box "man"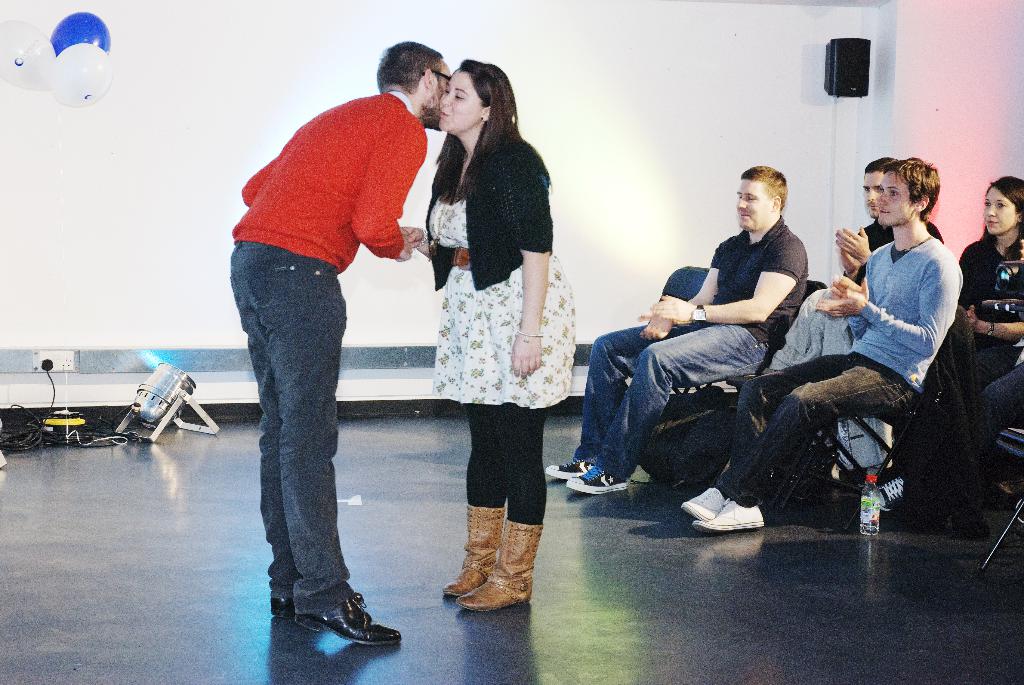
locate(680, 156, 963, 531)
